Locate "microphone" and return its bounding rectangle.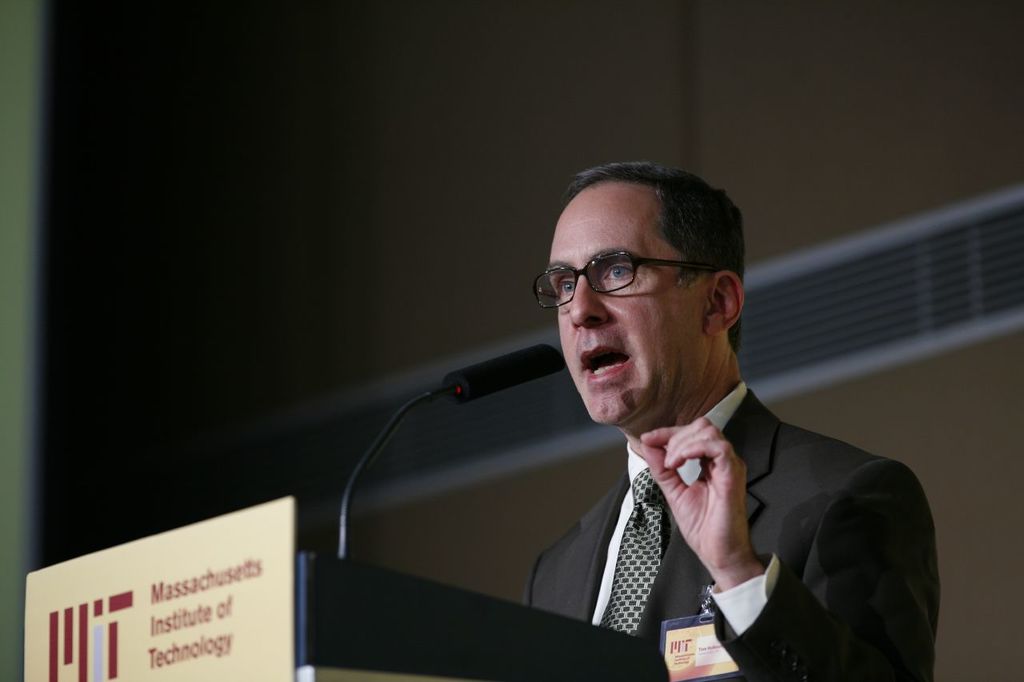
332,336,570,565.
